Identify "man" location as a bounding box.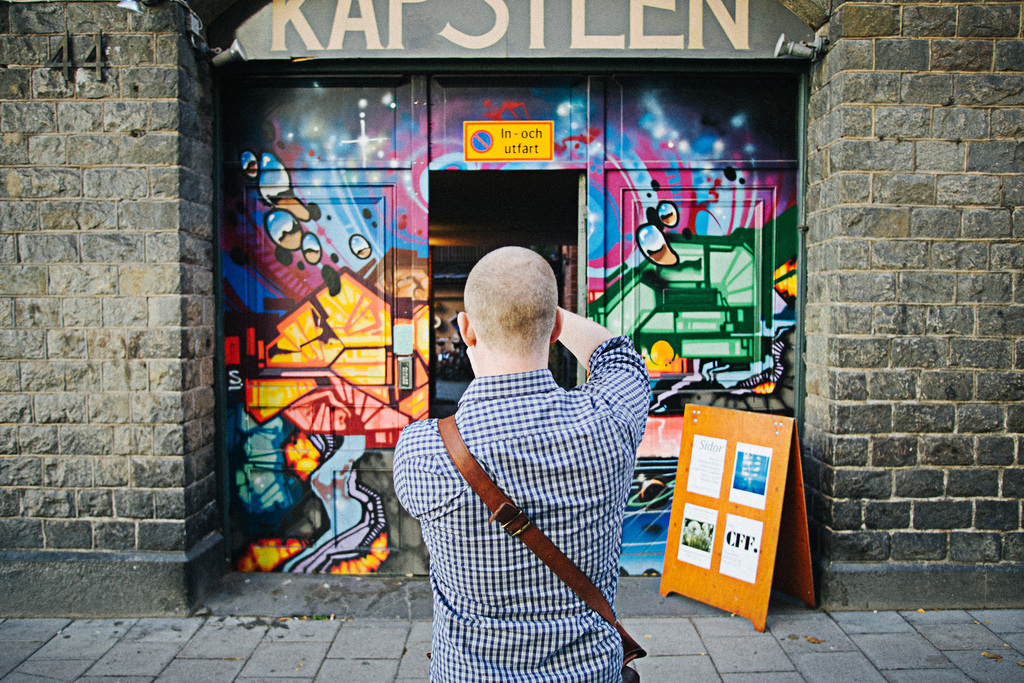
detection(392, 244, 651, 682).
